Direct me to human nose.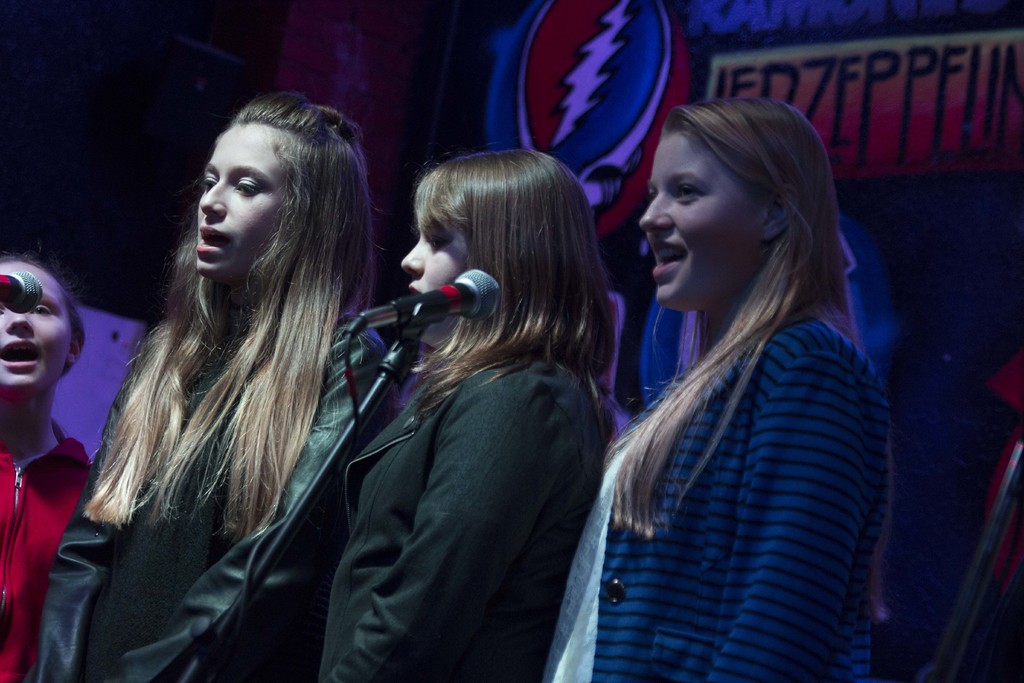
Direction: bbox=(8, 306, 36, 335).
